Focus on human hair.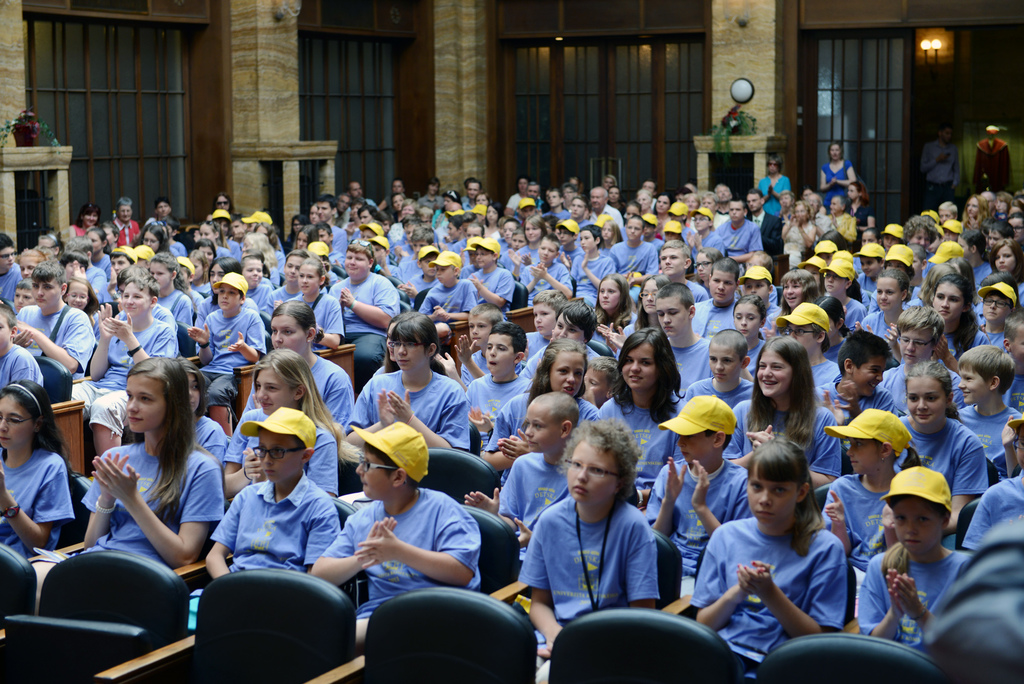
Focused at <bbox>755, 334, 828, 441</bbox>.
